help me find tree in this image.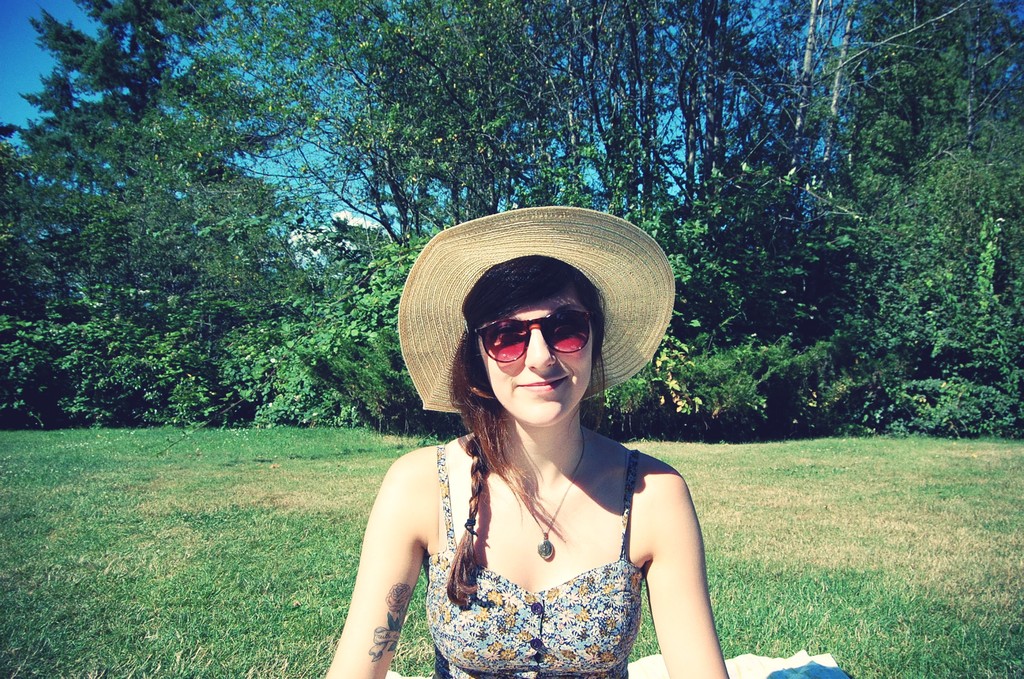
Found it: rect(11, 19, 197, 420).
